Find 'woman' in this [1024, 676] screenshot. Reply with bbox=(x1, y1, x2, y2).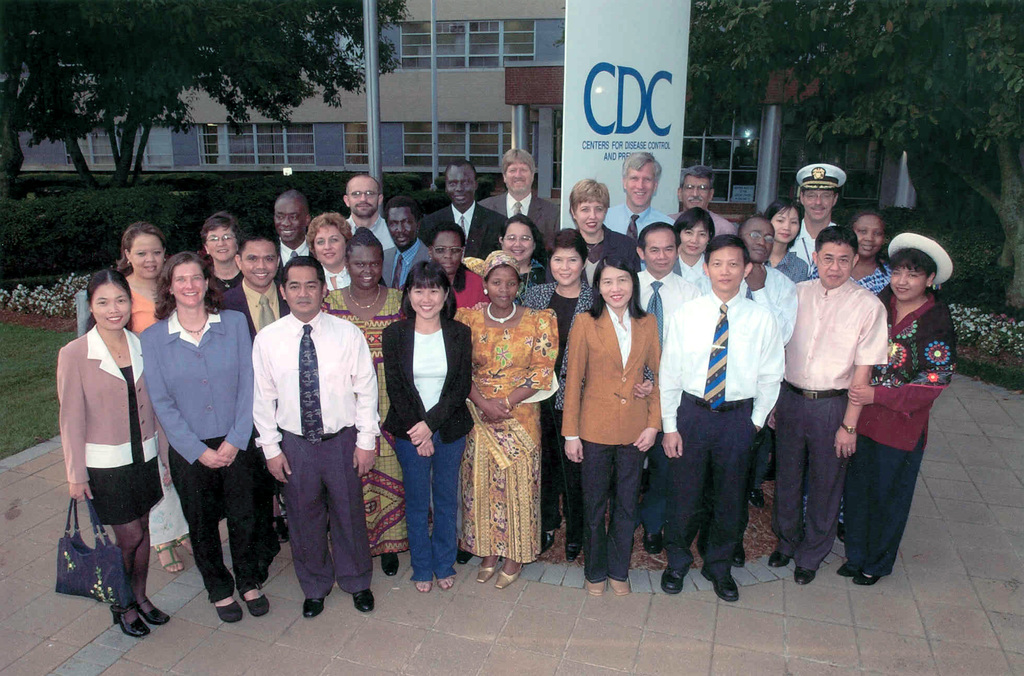
bbox=(117, 216, 176, 580).
